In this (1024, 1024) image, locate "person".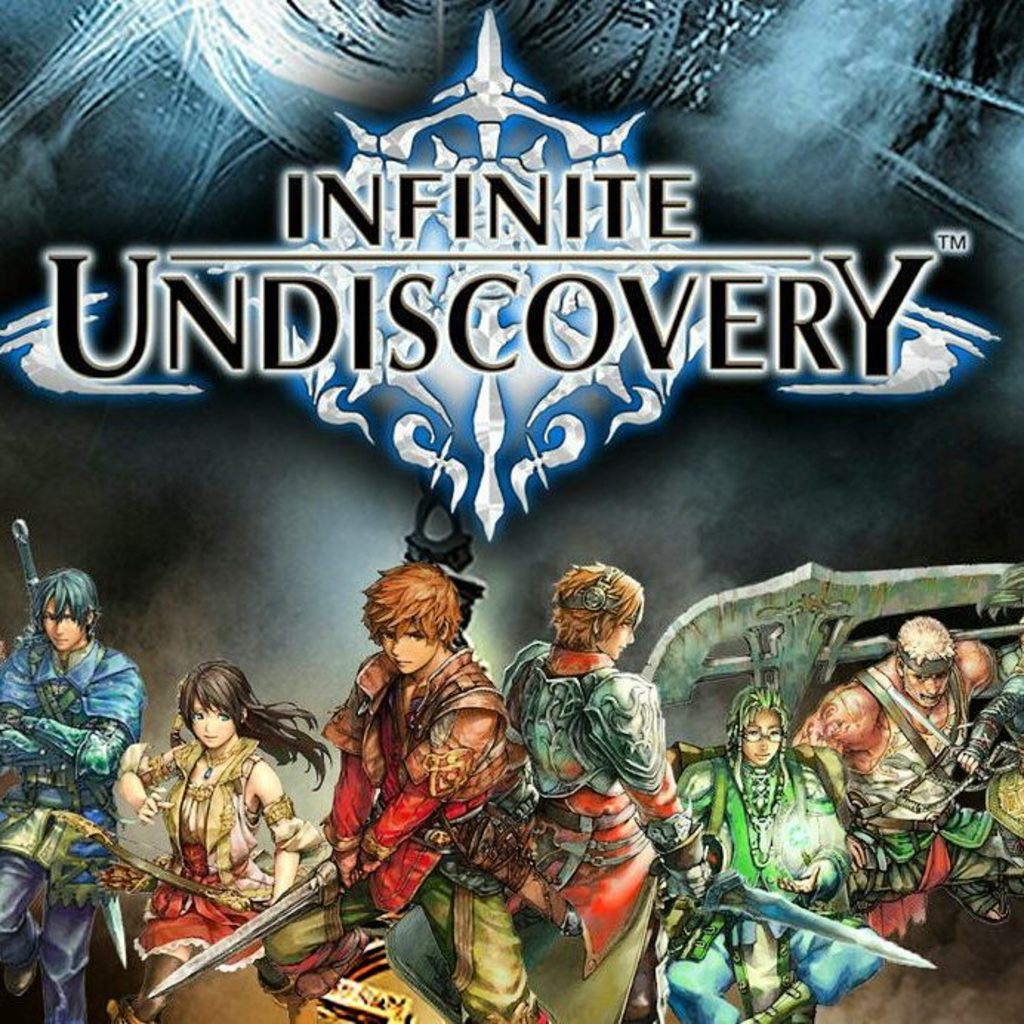
Bounding box: rect(0, 570, 145, 1023).
